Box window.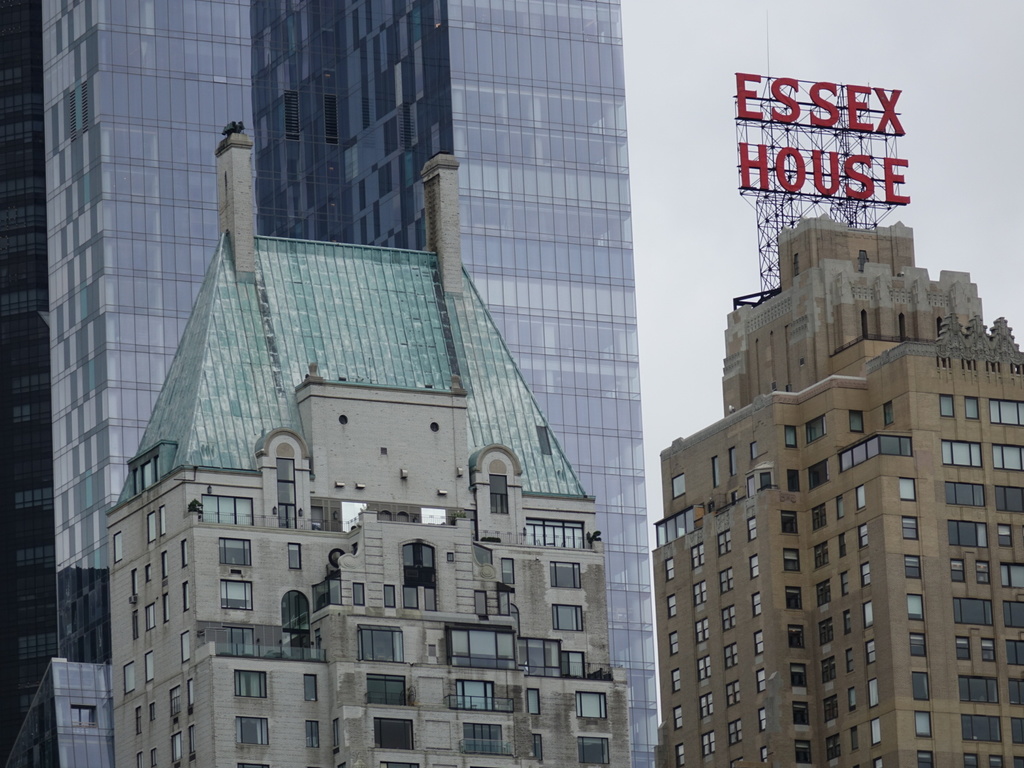
pyautogui.locateOnScreen(551, 600, 586, 631).
